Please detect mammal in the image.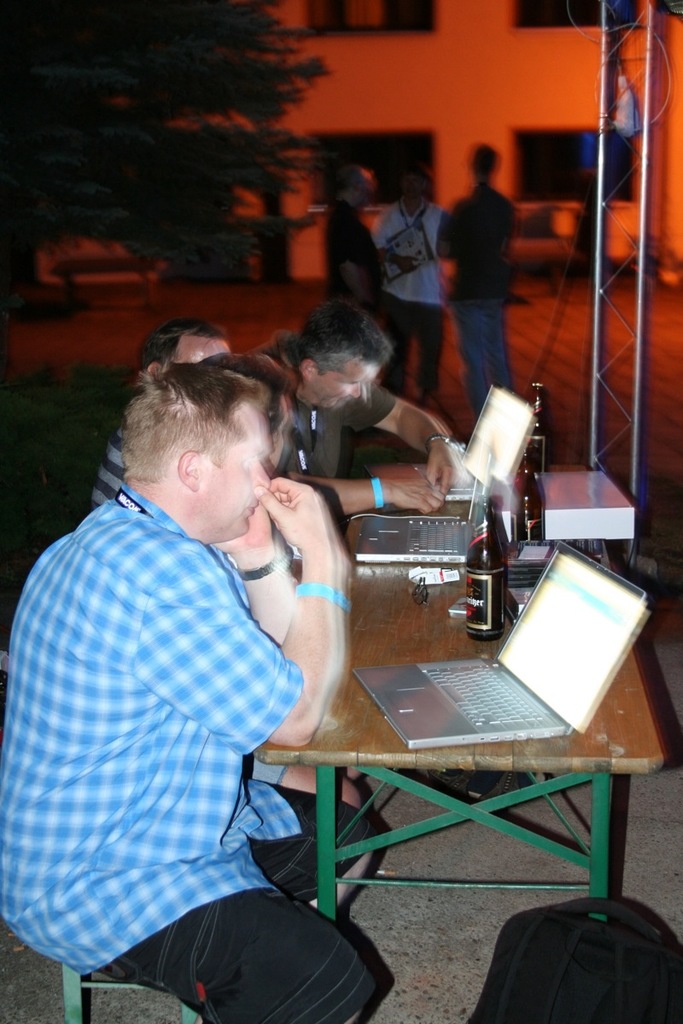
[82,317,237,515].
